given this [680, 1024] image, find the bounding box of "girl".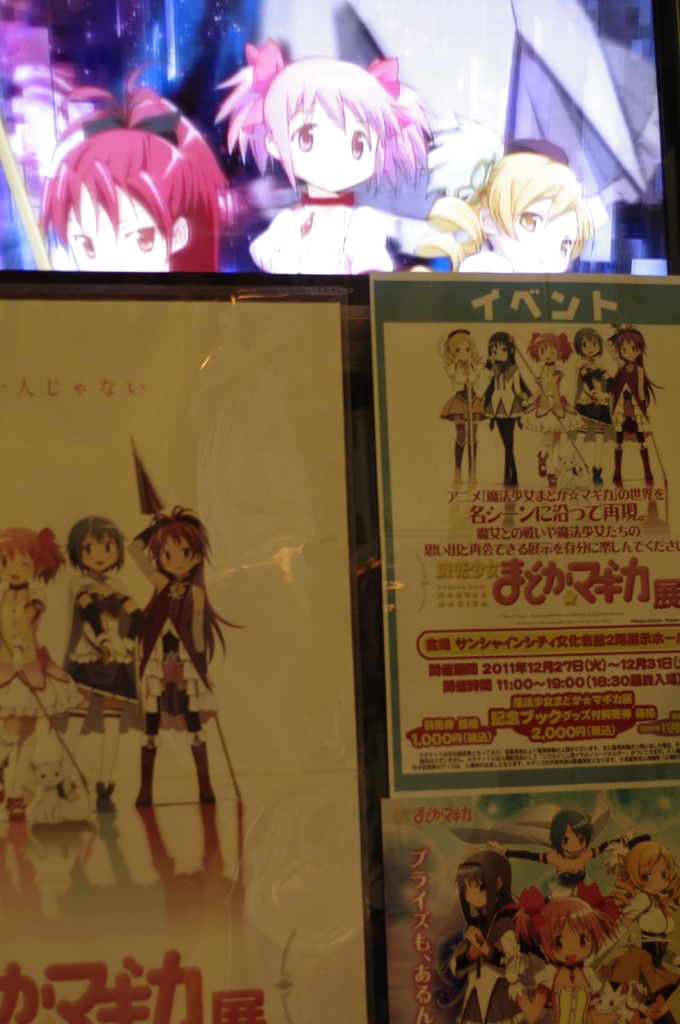
box(0, 531, 64, 806).
